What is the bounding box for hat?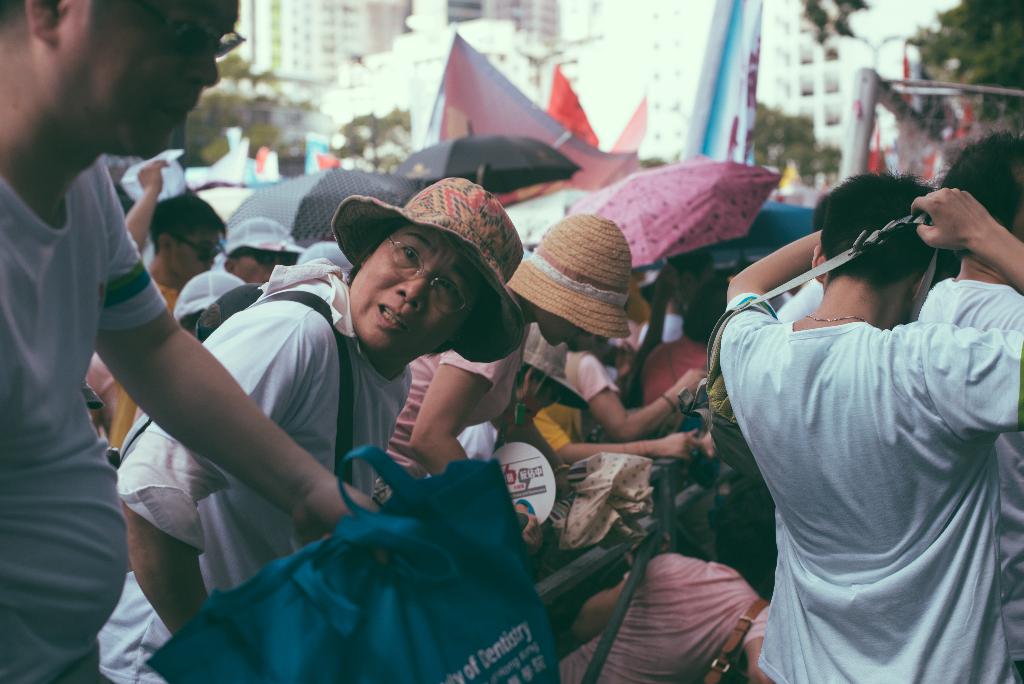
pyautogui.locateOnScreen(220, 215, 307, 251).
